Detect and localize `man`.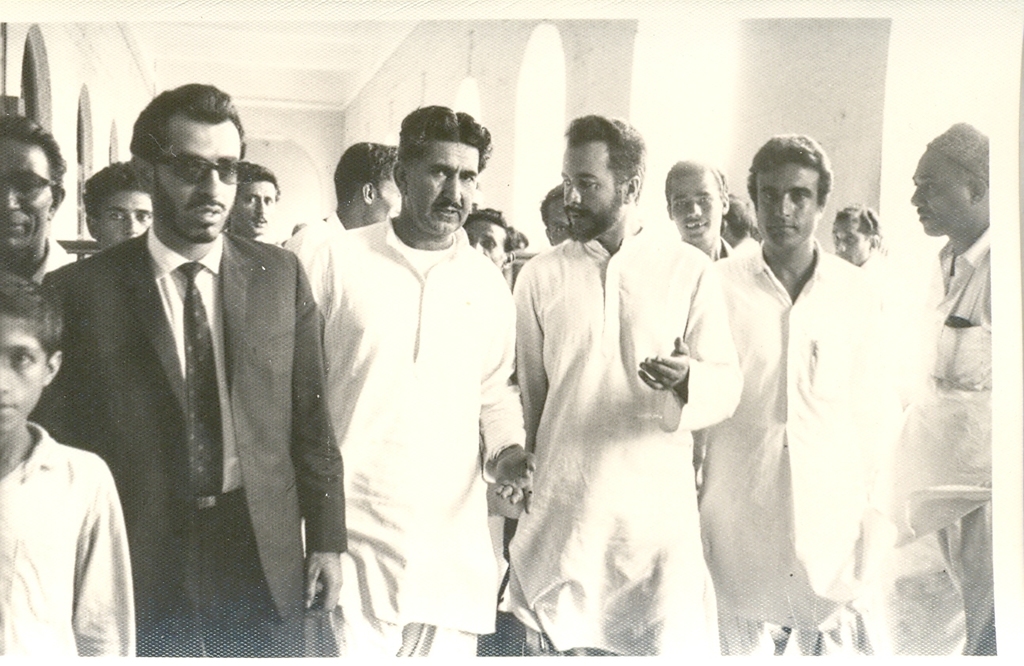
Localized at <box>511,112,738,654</box>.
